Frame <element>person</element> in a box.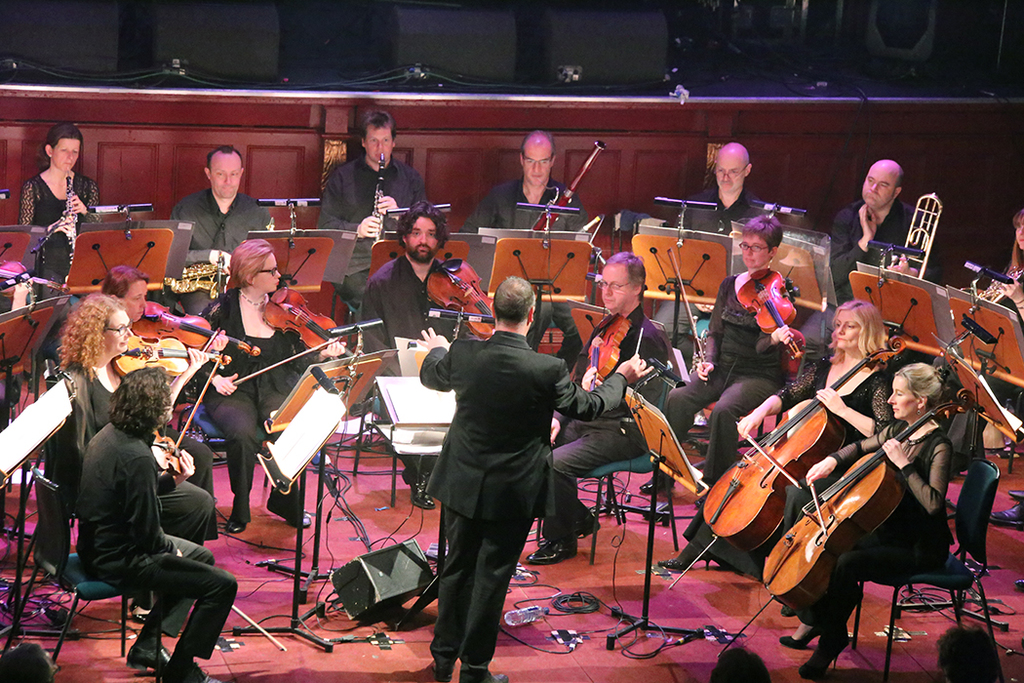
pyautogui.locateOnScreen(21, 126, 121, 279).
